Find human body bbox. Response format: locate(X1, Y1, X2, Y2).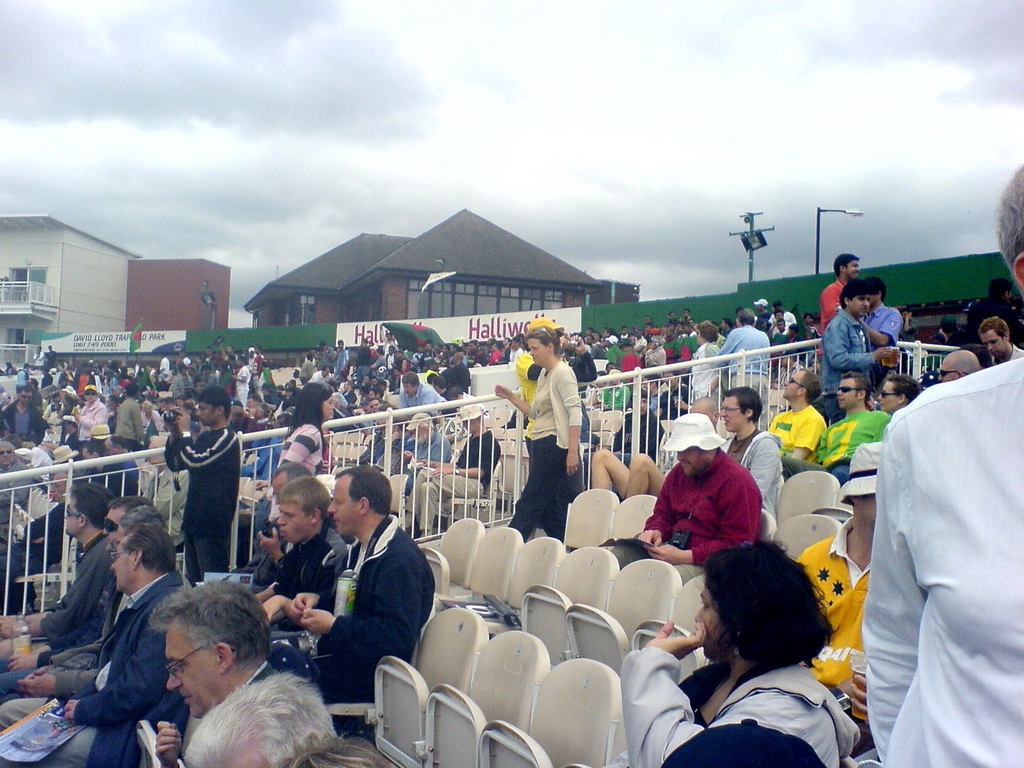
locate(25, 574, 186, 767).
